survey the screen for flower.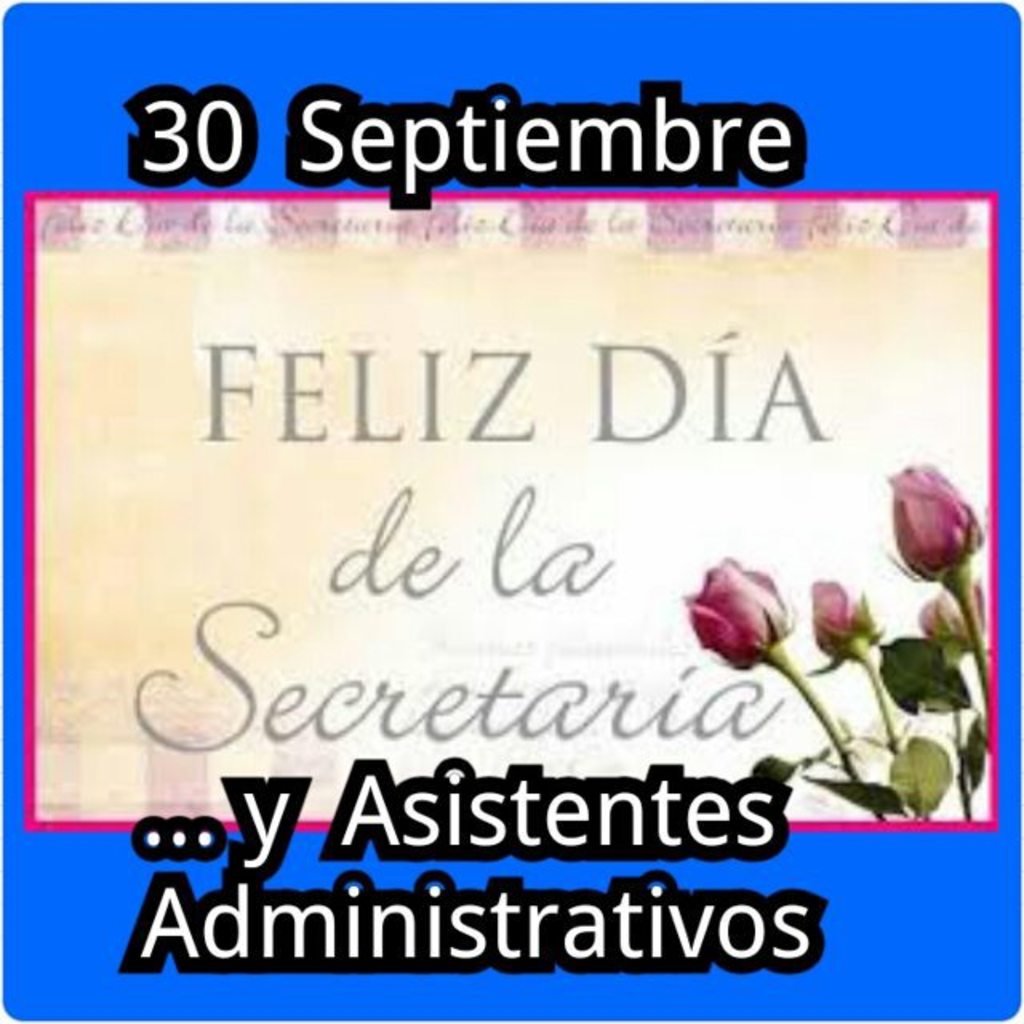
Survey found: [left=888, top=453, right=986, bottom=571].
